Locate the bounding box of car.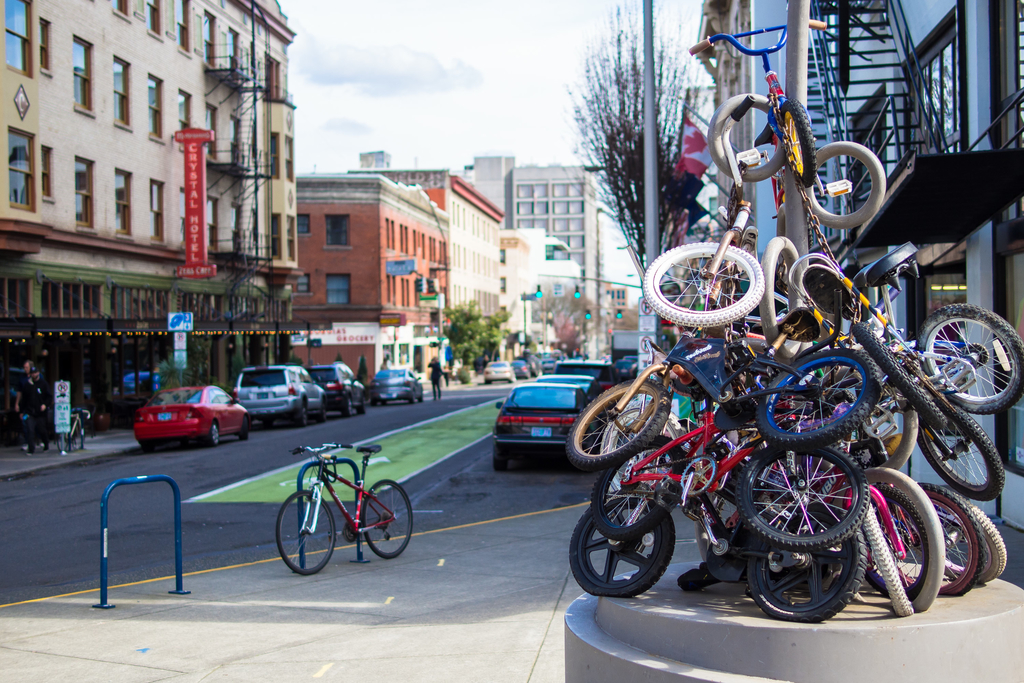
Bounding box: Rect(365, 366, 426, 410).
